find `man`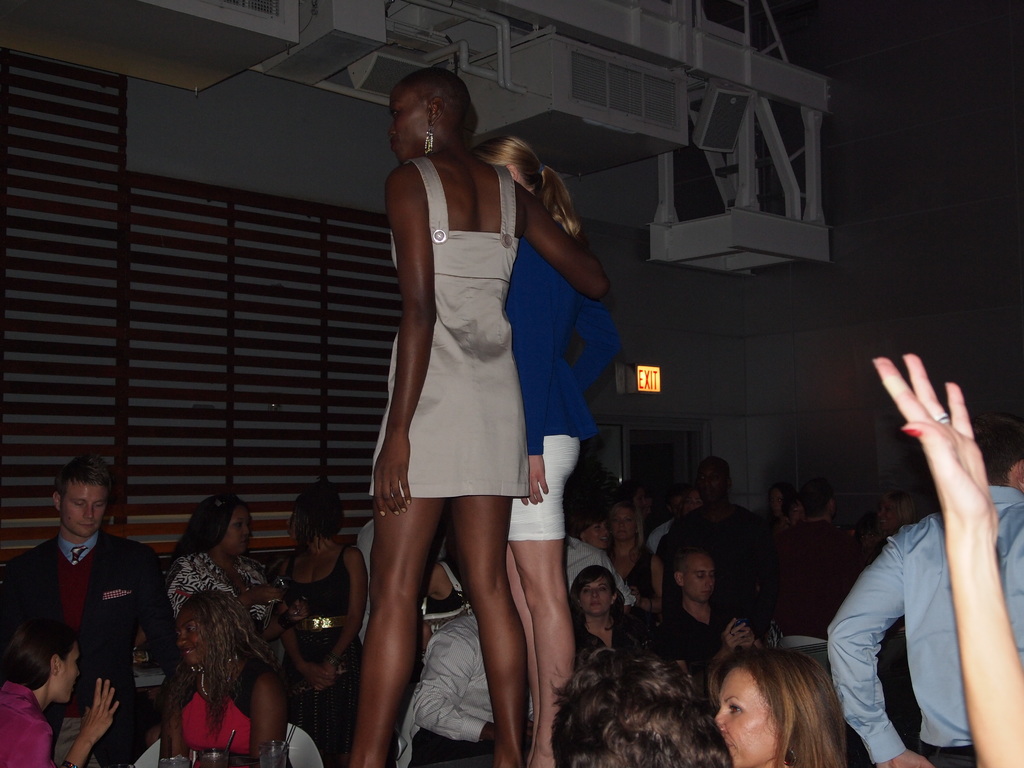
[18, 462, 161, 743]
